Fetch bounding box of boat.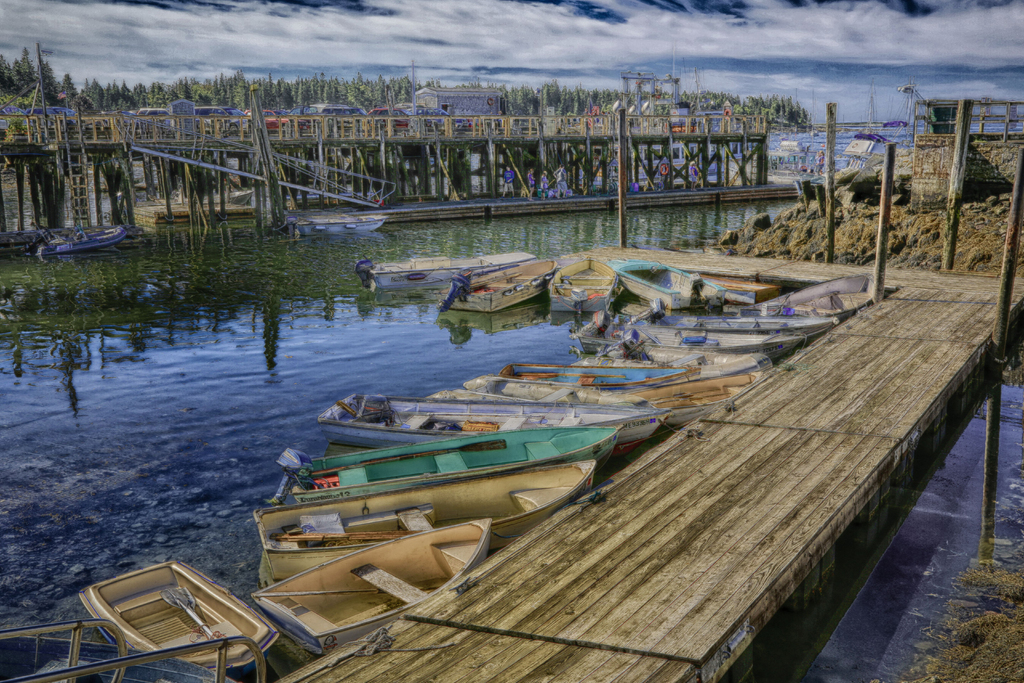
Bbox: Rect(315, 388, 664, 447).
